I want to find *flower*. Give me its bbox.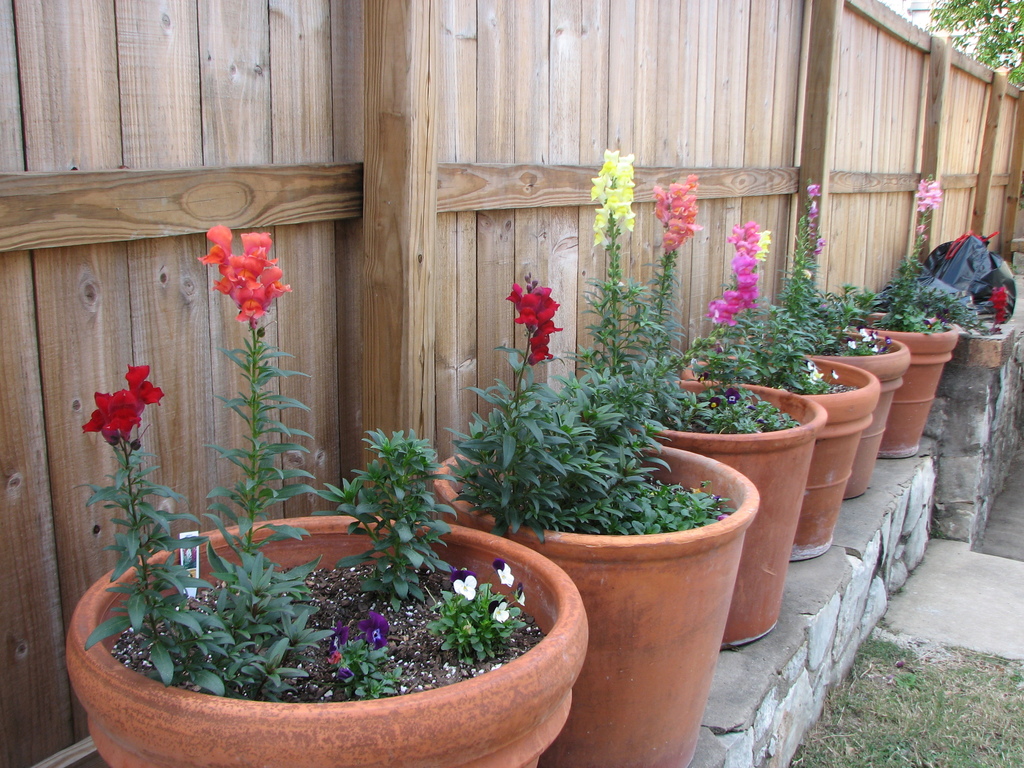
(451, 573, 479, 600).
